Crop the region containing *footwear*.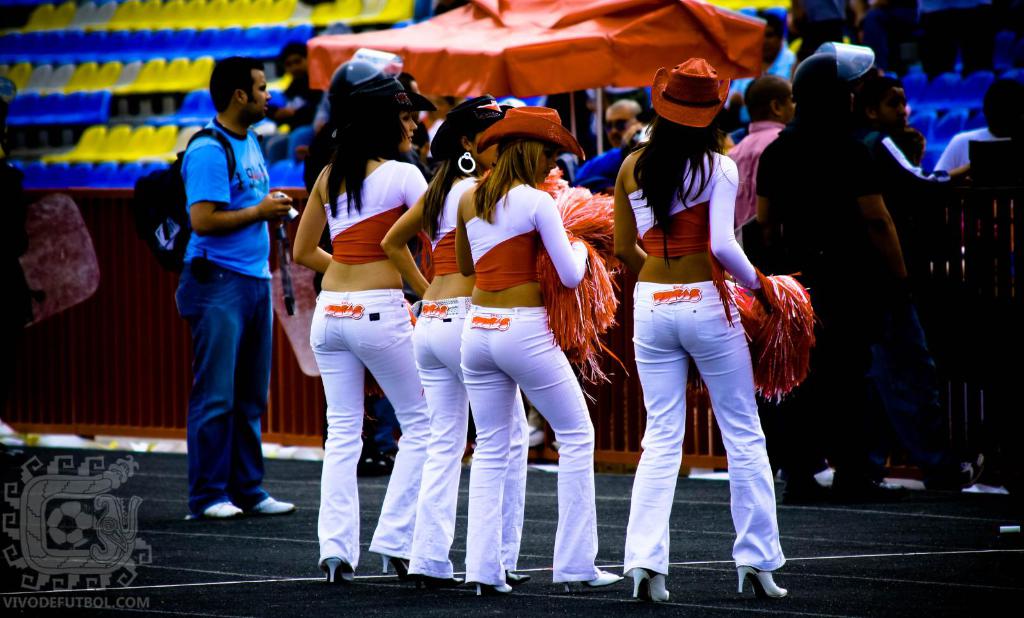
Crop region: l=559, t=565, r=627, b=592.
